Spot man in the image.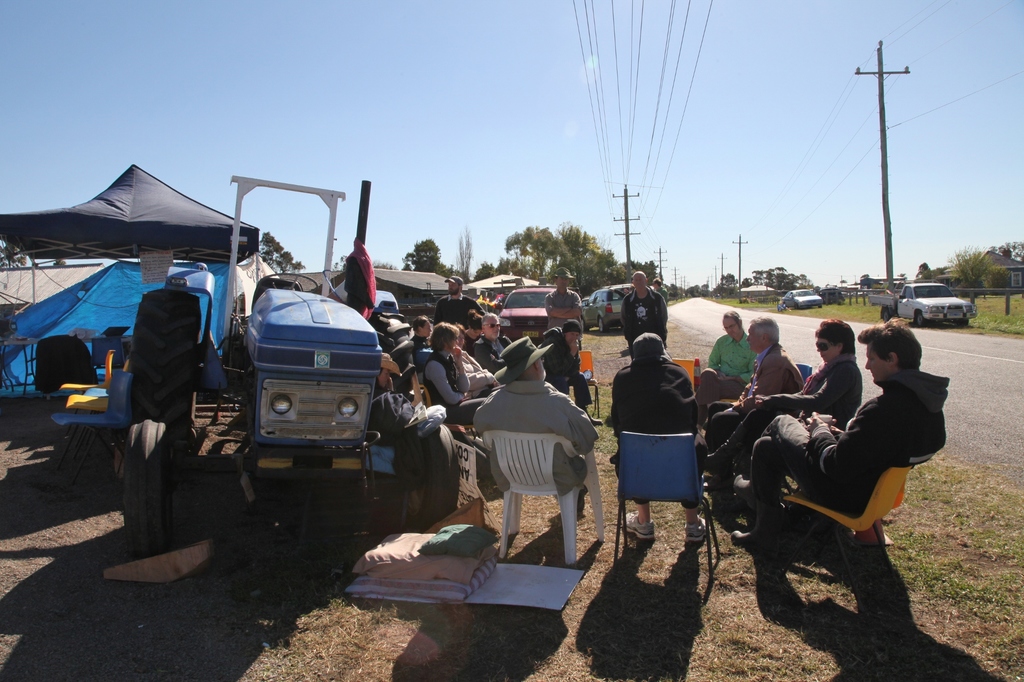
man found at detection(723, 322, 943, 581).
